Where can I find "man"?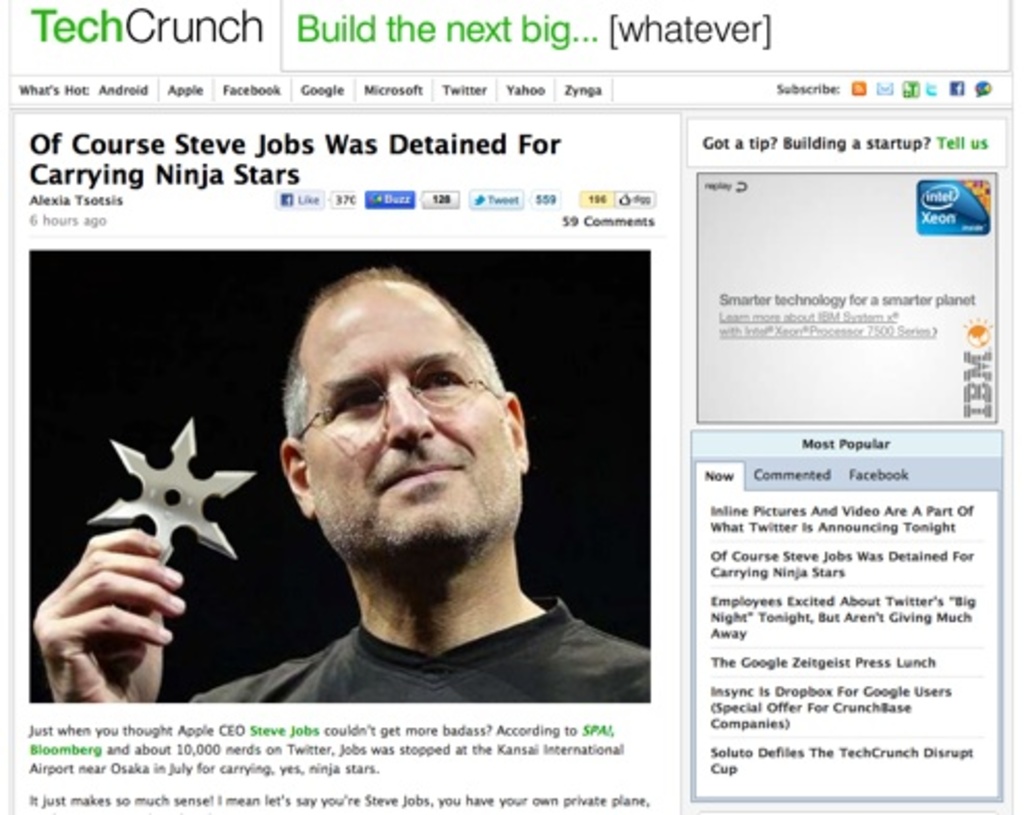
You can find it at x1=37 y1=268 x2=653 y2=703.
